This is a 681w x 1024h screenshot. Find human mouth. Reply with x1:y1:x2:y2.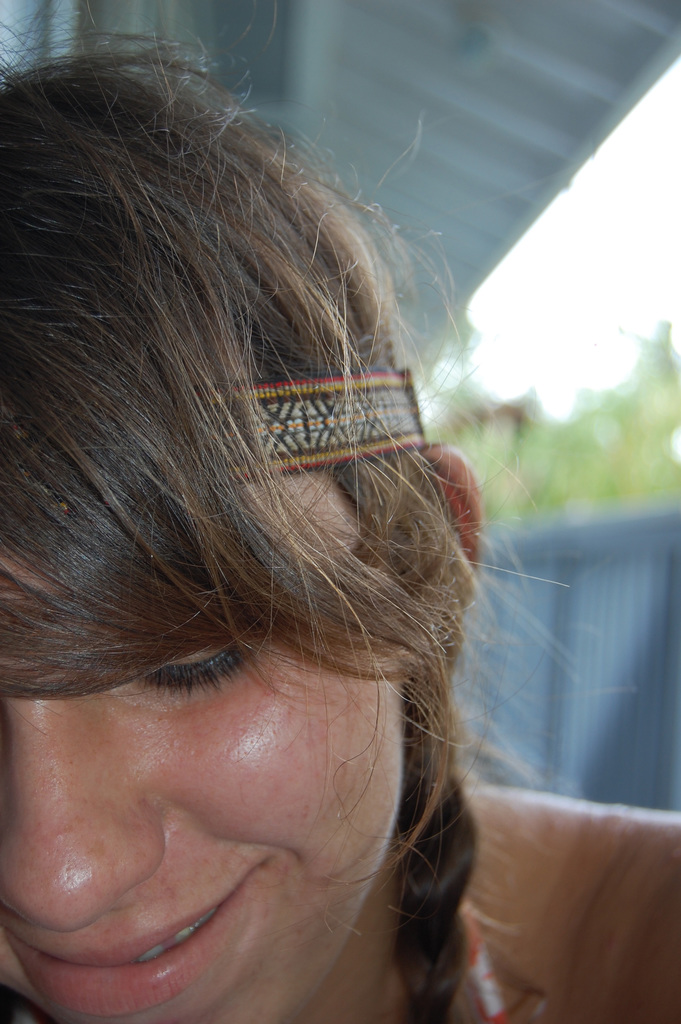
0:859:268:1014.
